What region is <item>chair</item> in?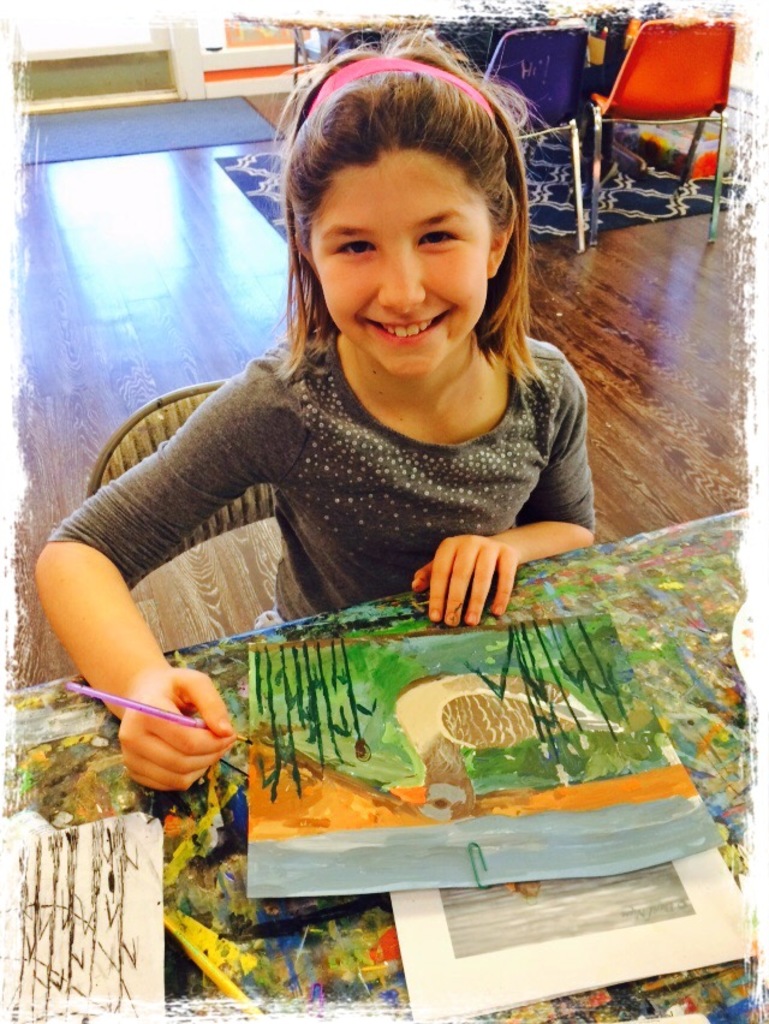
578/17/739/245.
